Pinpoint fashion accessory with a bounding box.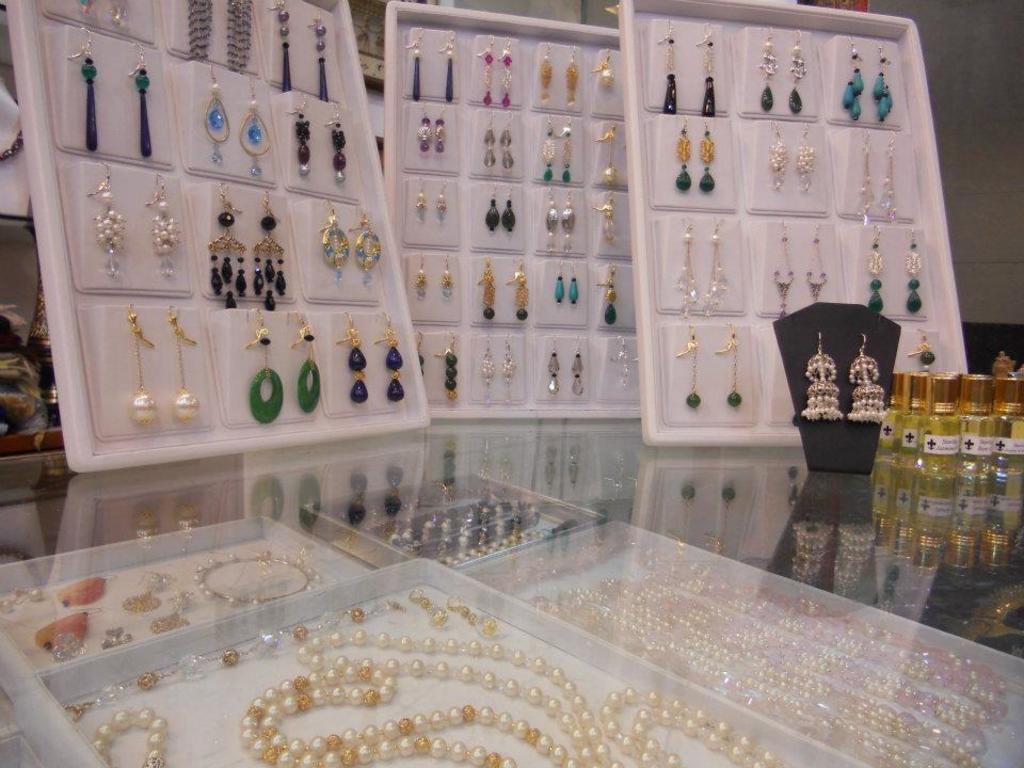
(x1=286, y1=92, x2=316, y2=178).
